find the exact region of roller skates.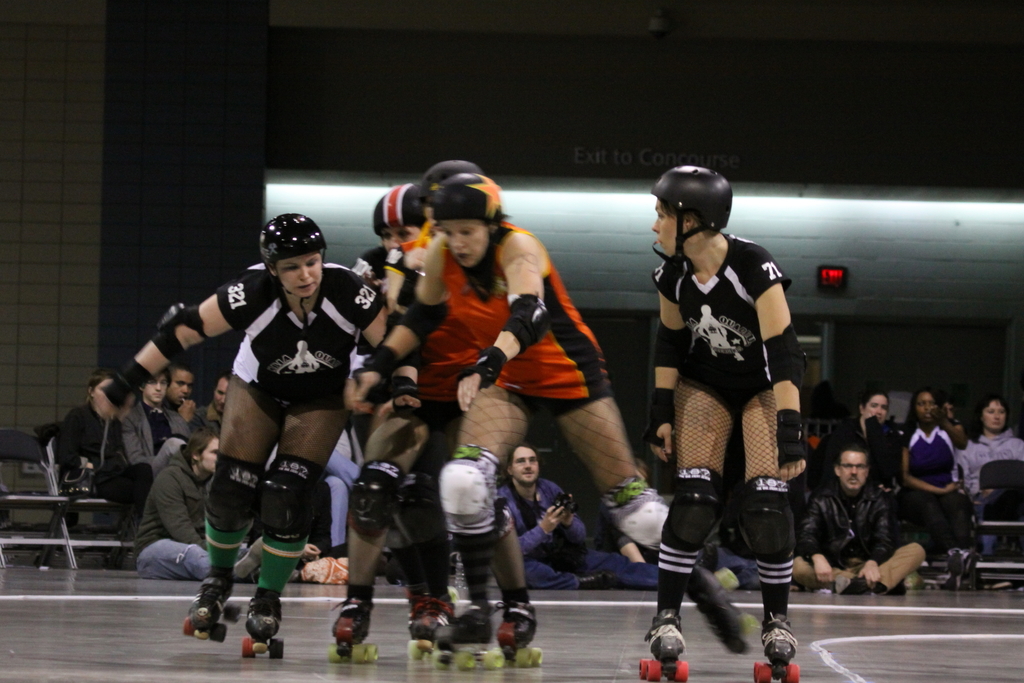
Exact region: 239:589:285:662.
